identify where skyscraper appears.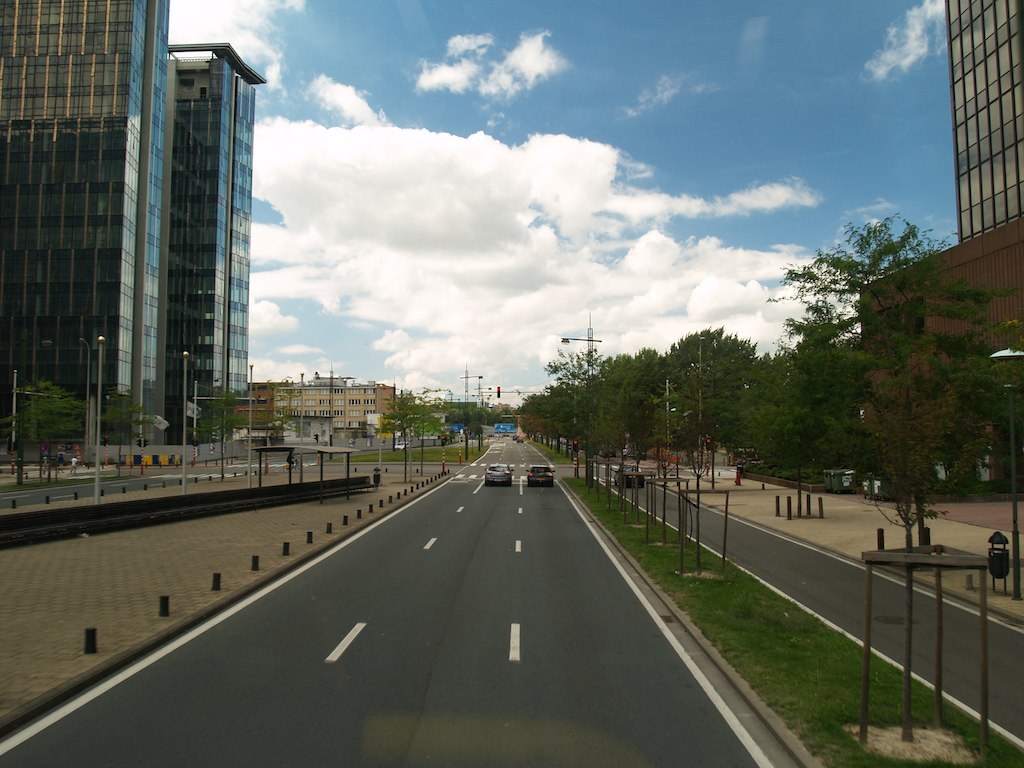
Appears at Rect(168, 39, 270, 441).
